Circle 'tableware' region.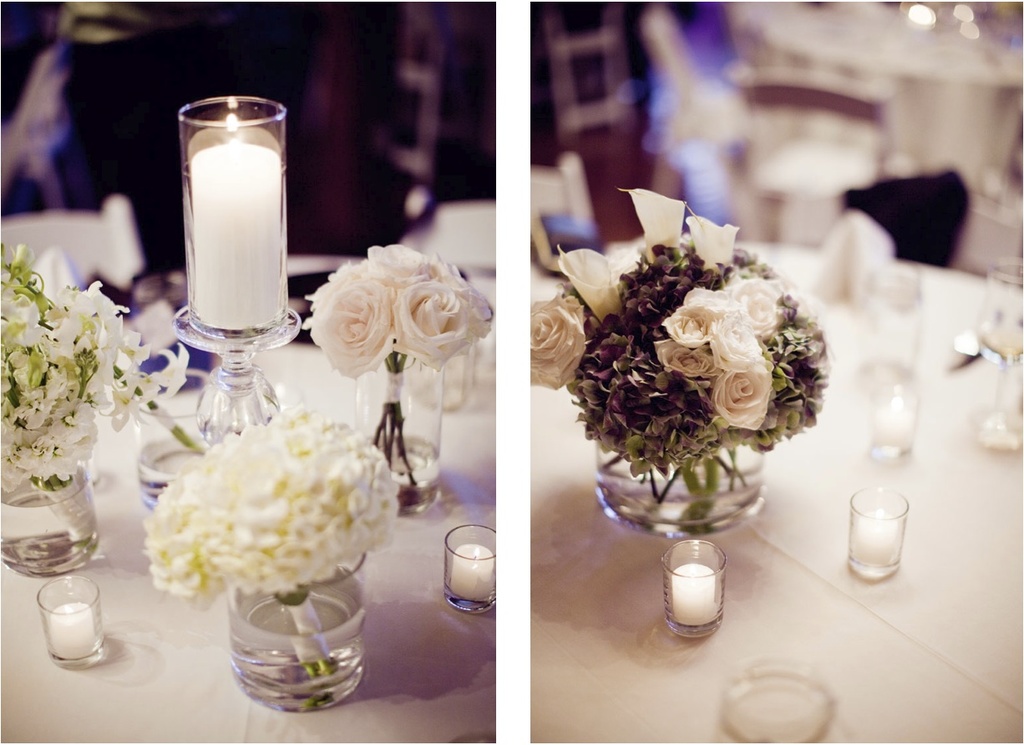
Region: <region>859, 362, 915, 464</region>.
